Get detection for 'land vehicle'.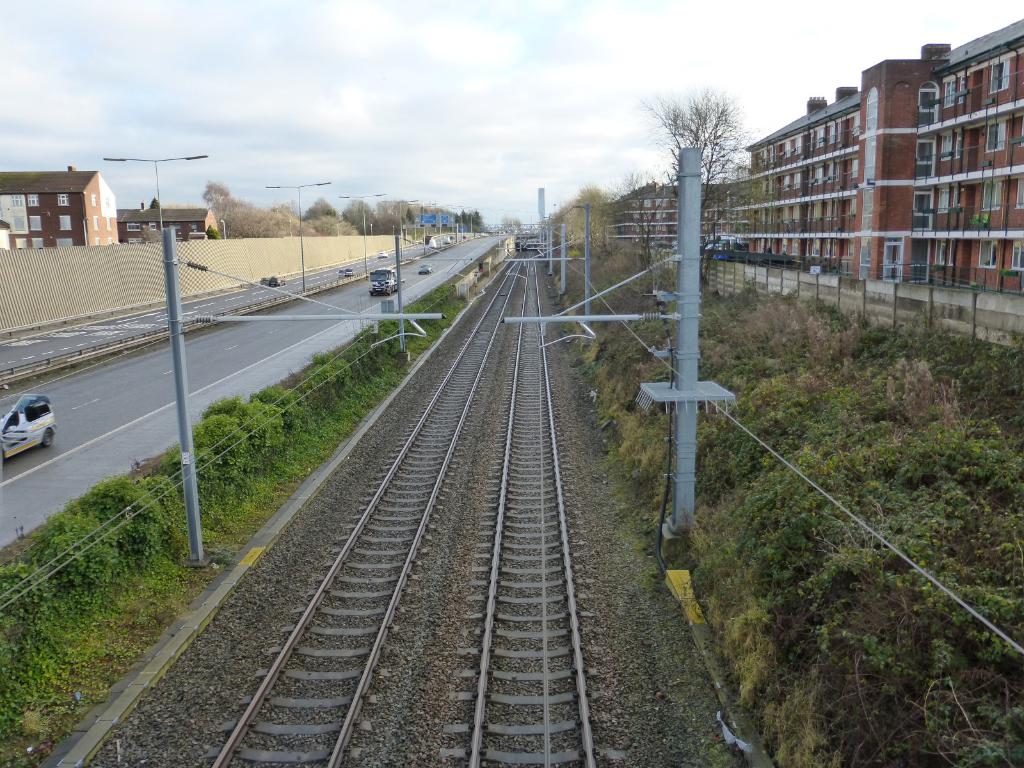
Detection: [x1=344, y1=268, x2=350, y2=277].
